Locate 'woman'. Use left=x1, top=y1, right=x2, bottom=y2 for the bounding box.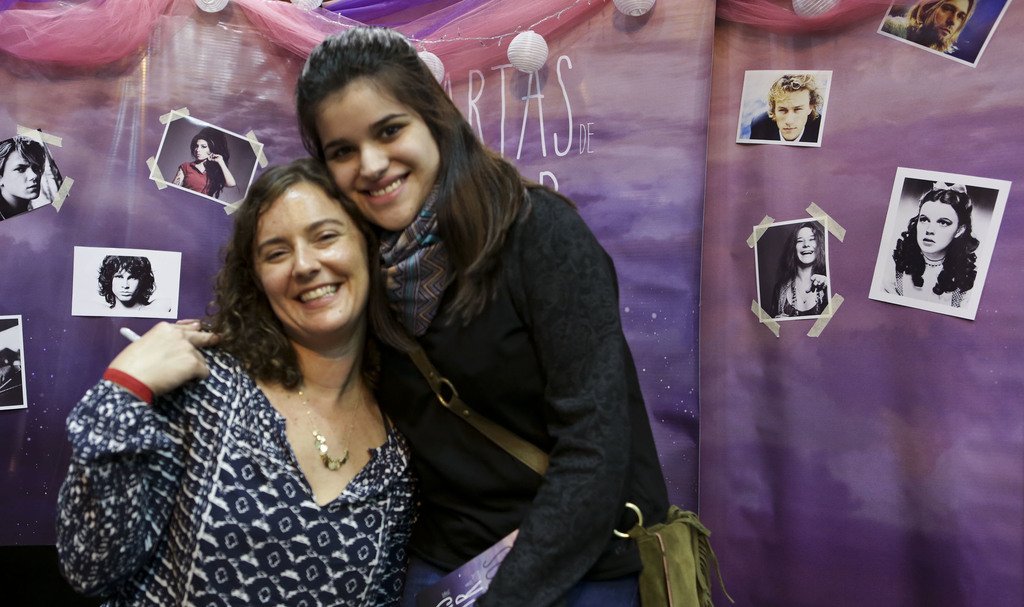
left=73, top=140, right=434, bottom=606.
